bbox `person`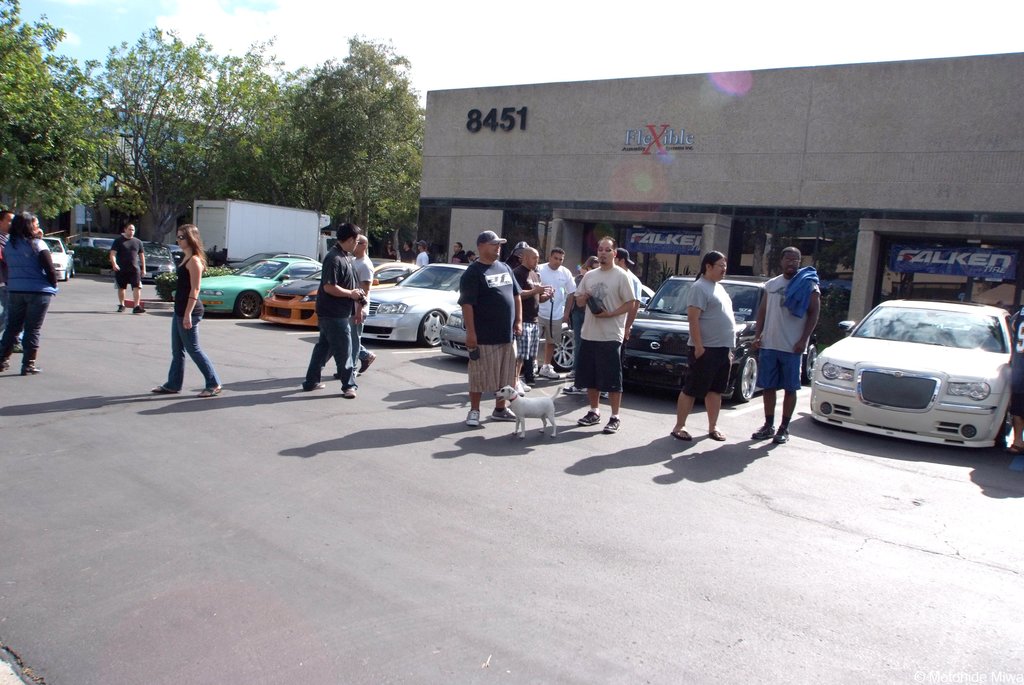
locate(109, 222, 146, 313)
